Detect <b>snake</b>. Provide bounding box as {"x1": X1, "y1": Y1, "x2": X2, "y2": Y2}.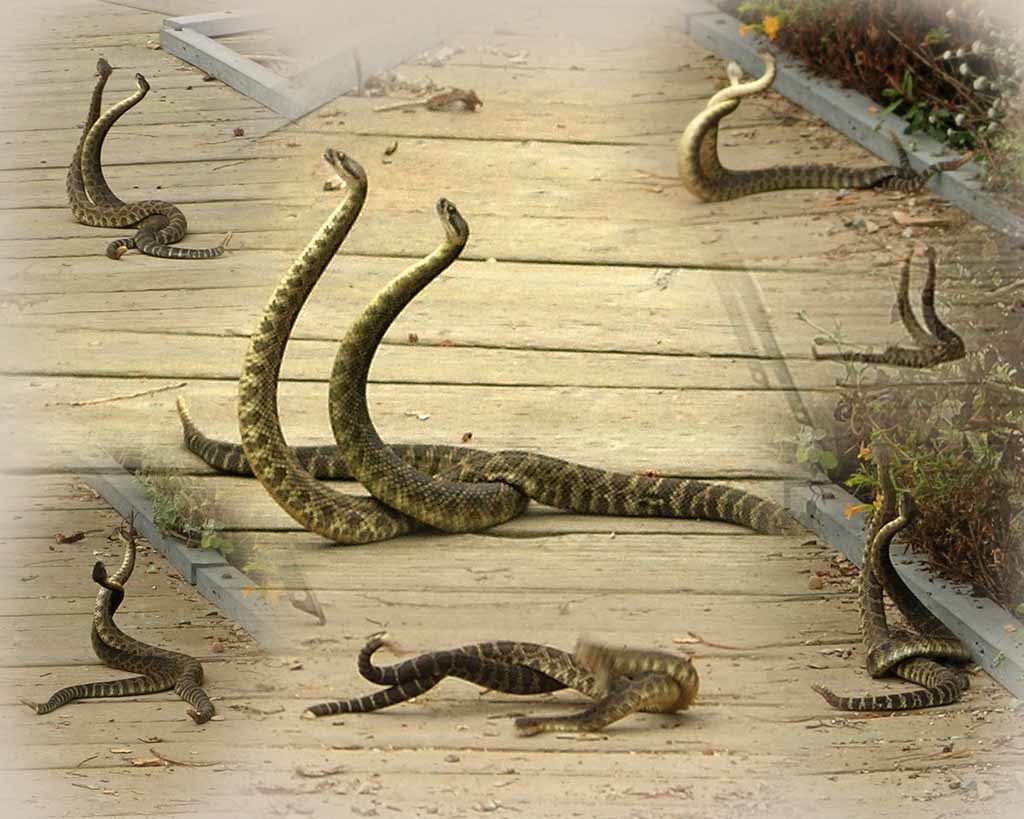
{"x1": 814, "y1": 249, "x2": 942, "y2": 369}.
